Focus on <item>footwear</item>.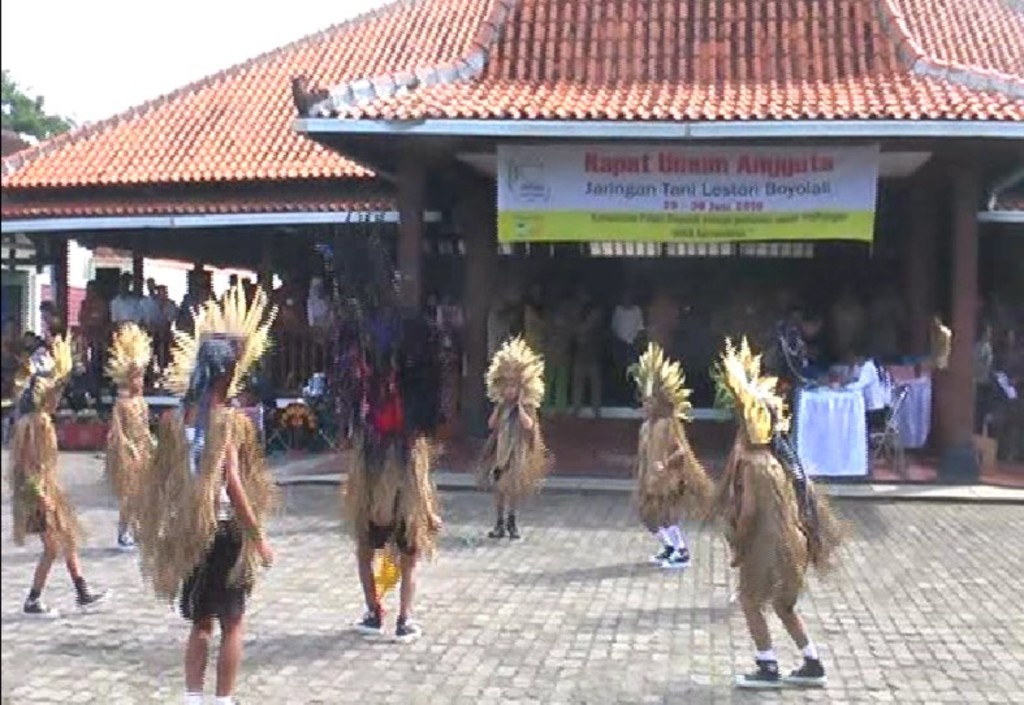
Focused at pyautogui.locateOnScreen(70, 579, 105, 610).
